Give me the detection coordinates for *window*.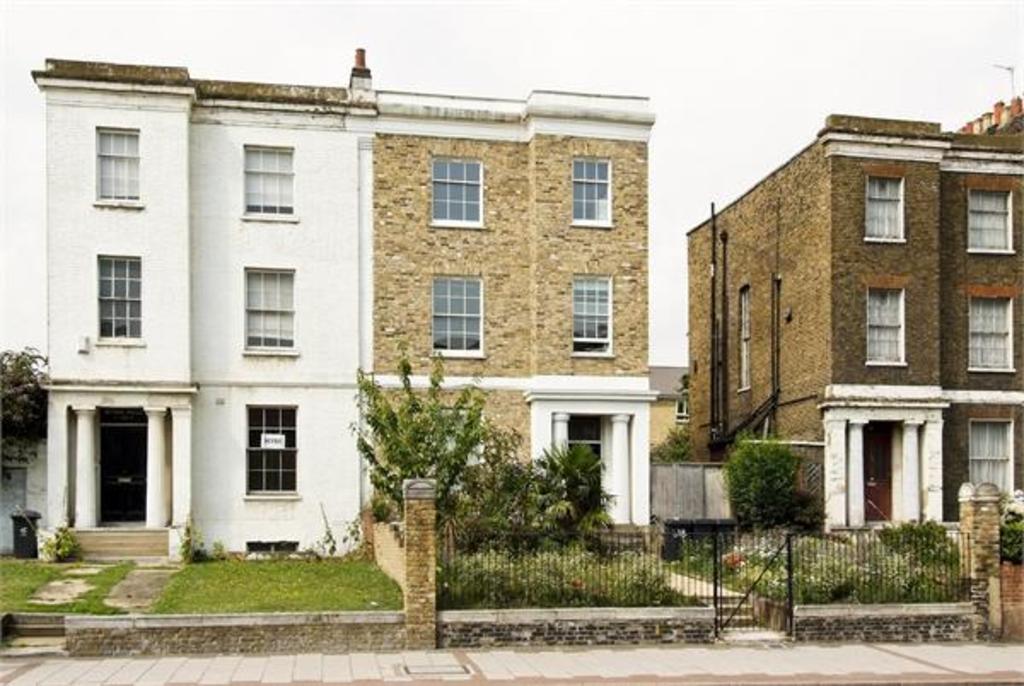
239/408/300/502.
